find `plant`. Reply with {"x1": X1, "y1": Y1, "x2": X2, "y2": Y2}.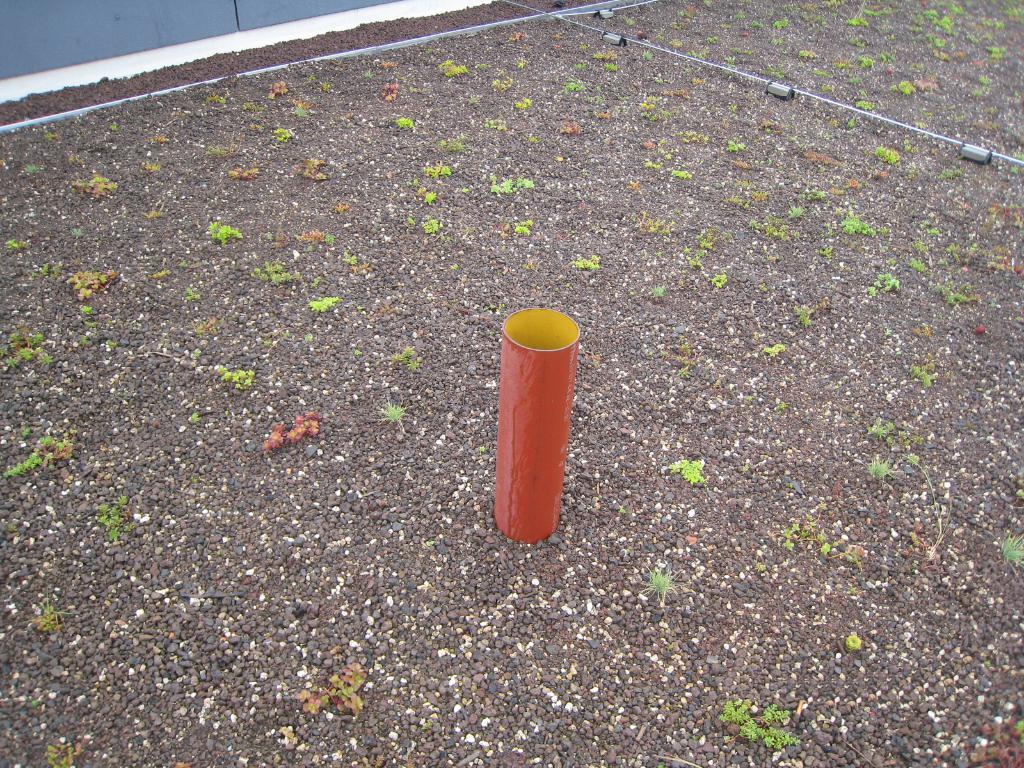
{"x1": 984, "y1": 42, "x2": 1011, "y2": 64}.
